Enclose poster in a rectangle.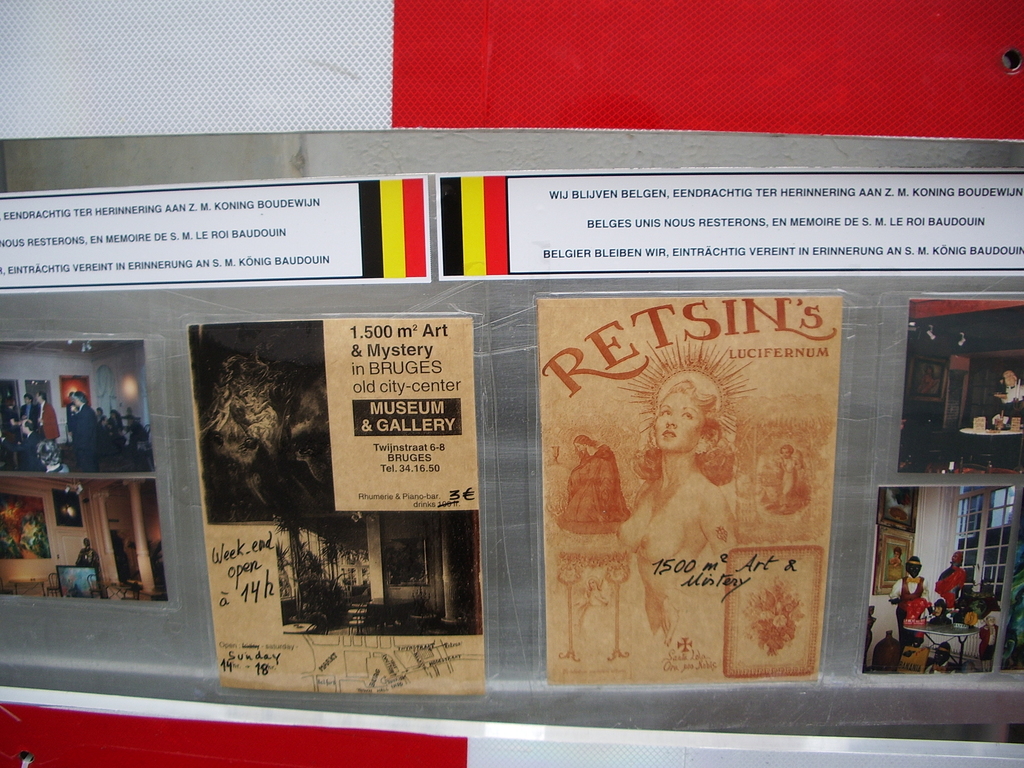
bbox(536, 287, 845, 688).
